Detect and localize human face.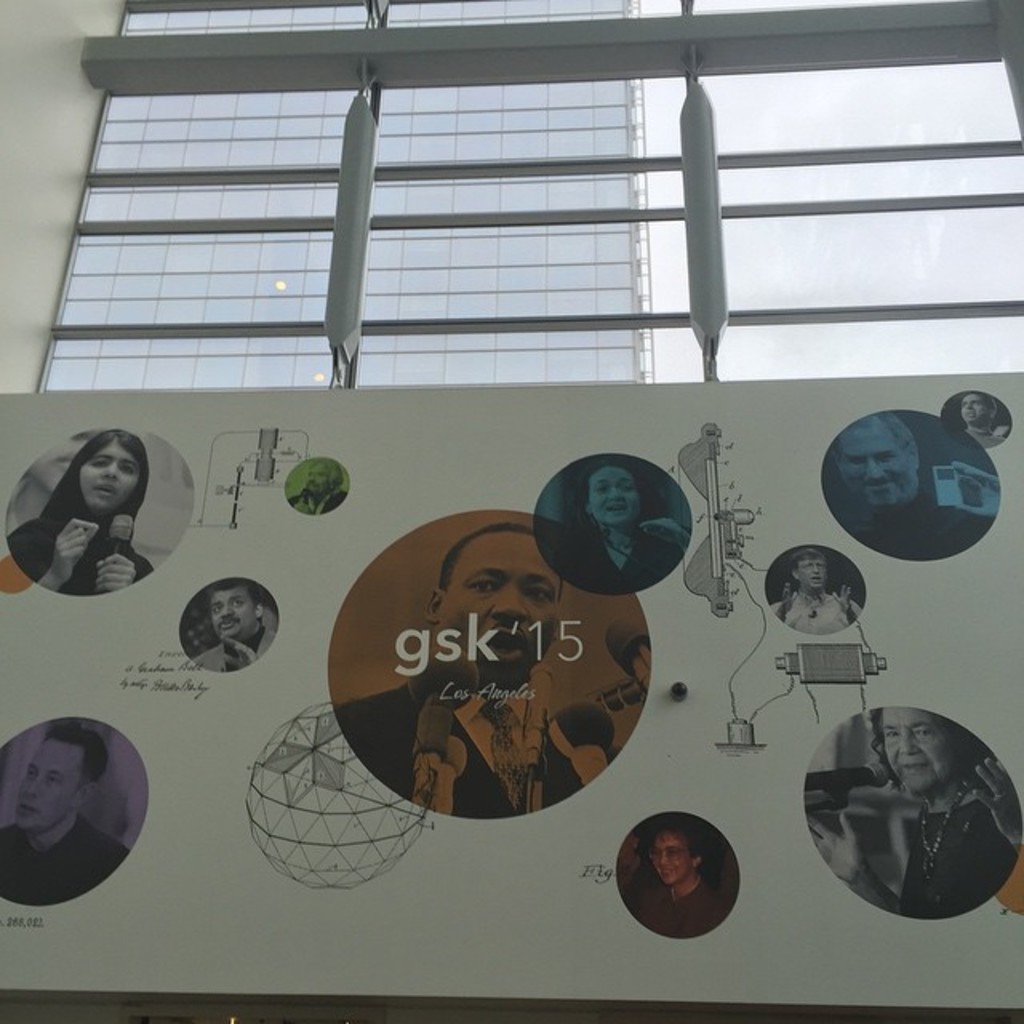
Localized at l=798, t=558, r=827, b=590.
